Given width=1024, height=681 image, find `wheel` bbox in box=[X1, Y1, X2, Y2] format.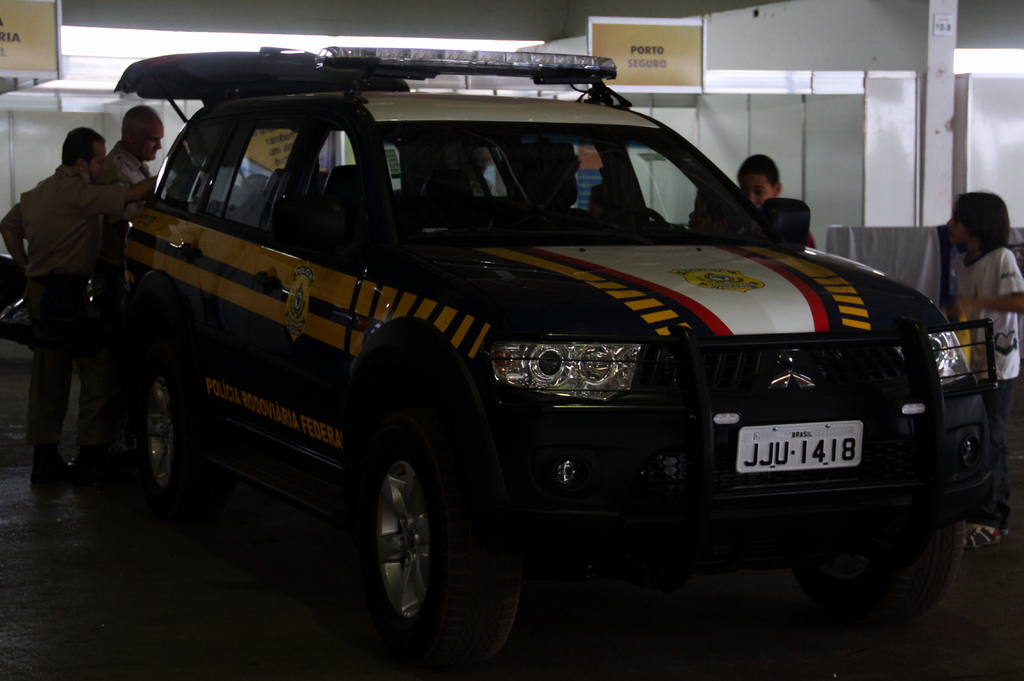
box=[787, 512, 964, 618].
